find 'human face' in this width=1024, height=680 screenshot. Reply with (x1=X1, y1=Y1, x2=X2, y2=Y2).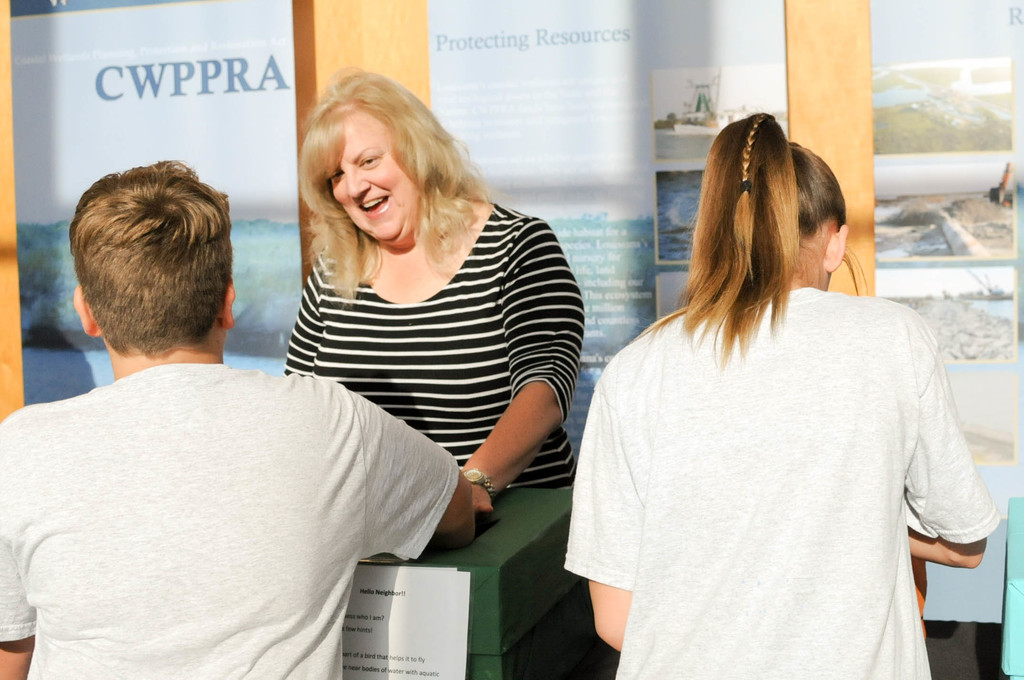
(x1=324, y1=115, x2=417, y2=248).
